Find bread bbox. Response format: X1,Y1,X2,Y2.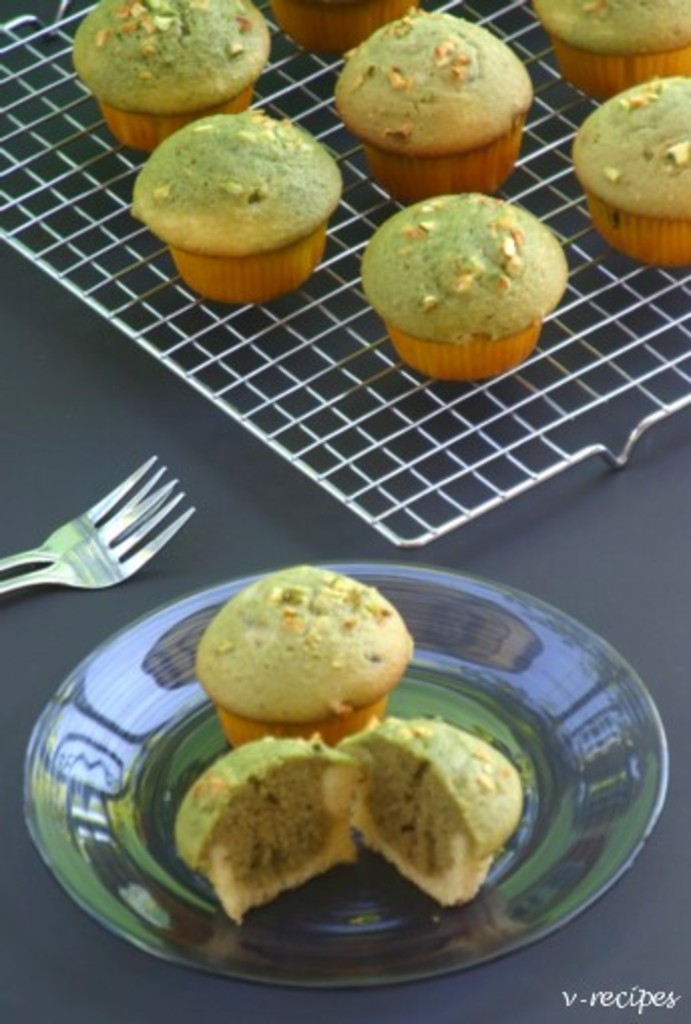
173,743,352,922.
